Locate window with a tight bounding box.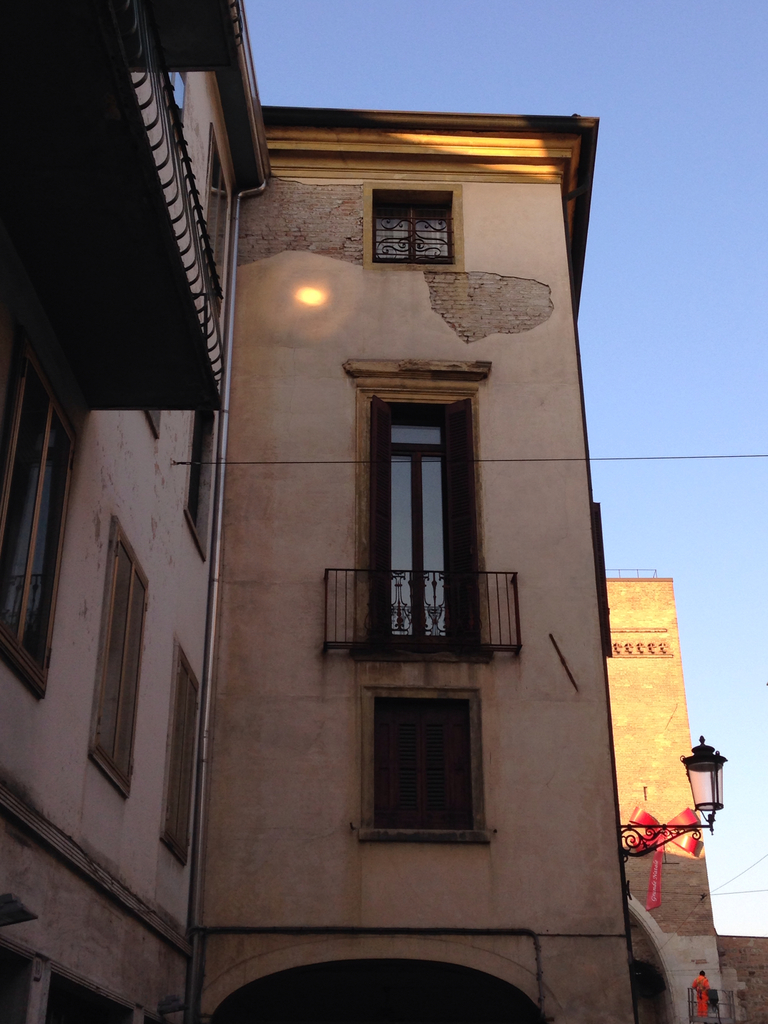
0:300:77:696.
